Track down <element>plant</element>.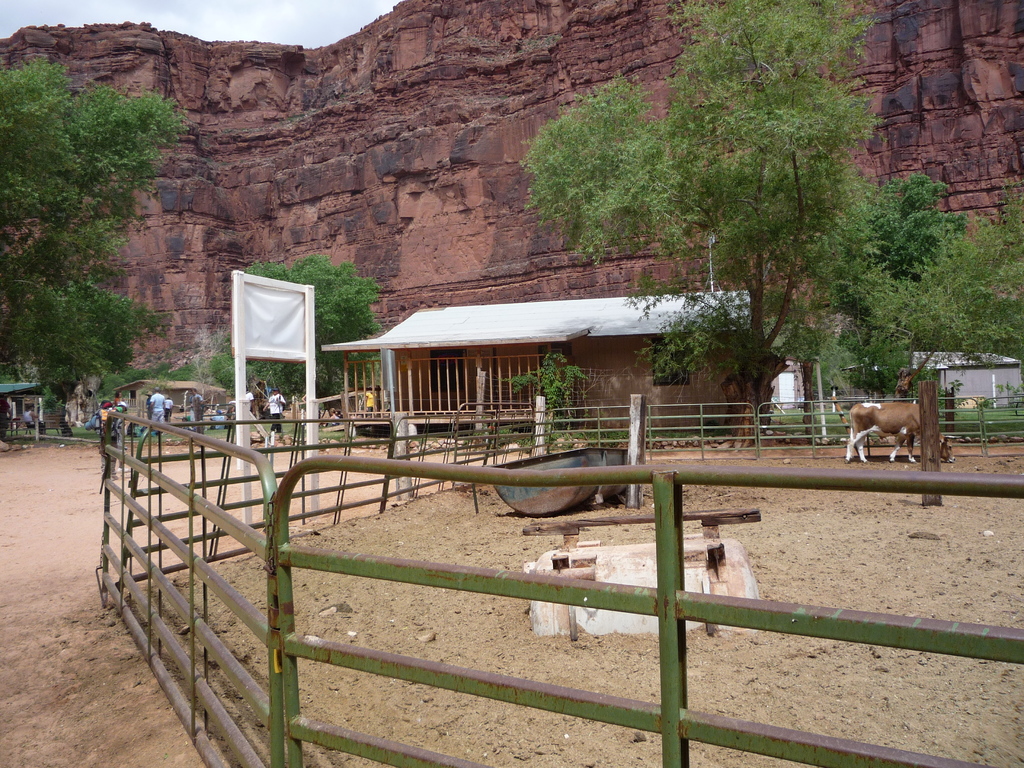
Tracked to locate(989, 365, 1023, 415).
